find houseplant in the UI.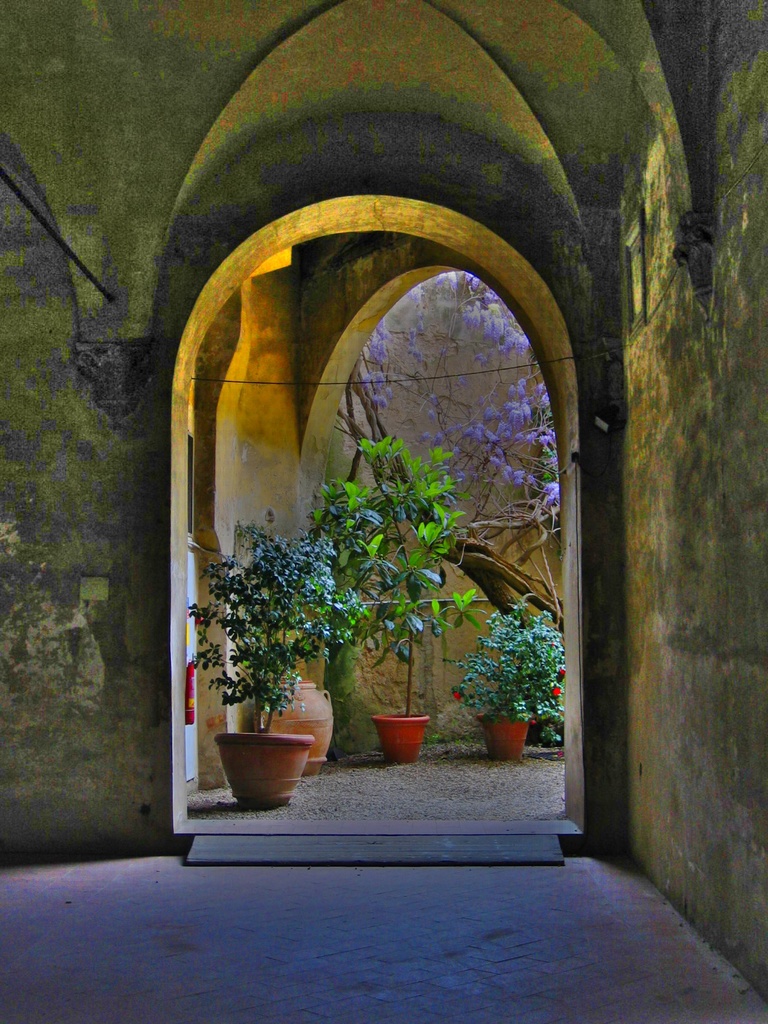
UI element at [left=177, top=532, right=338, bottom=798].
